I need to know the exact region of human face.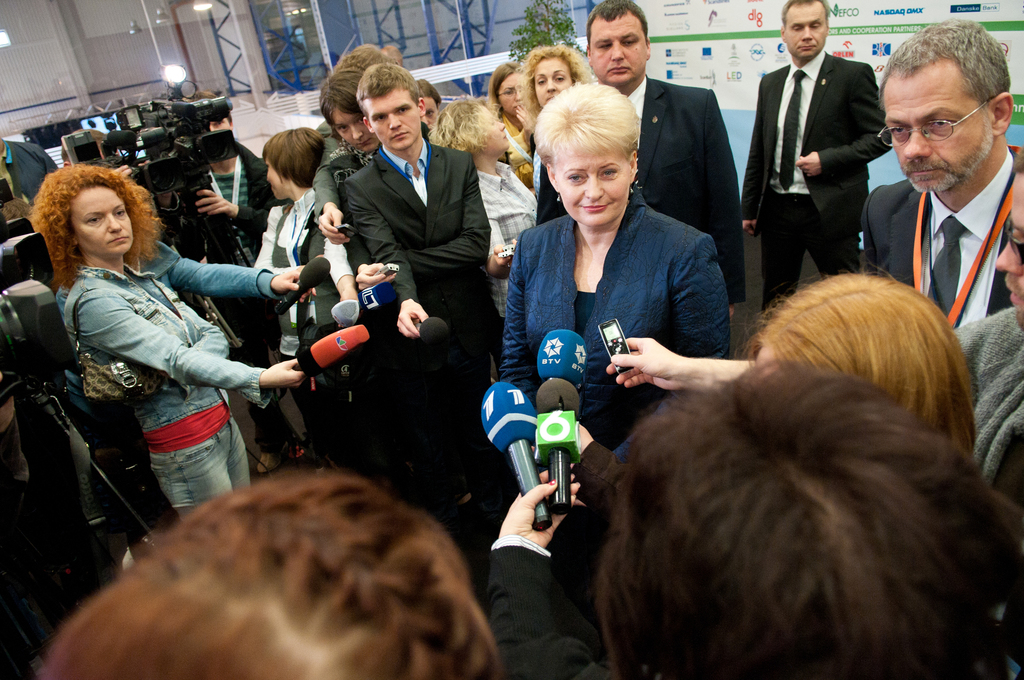
Region: detection(72, 188, 131, 253).
